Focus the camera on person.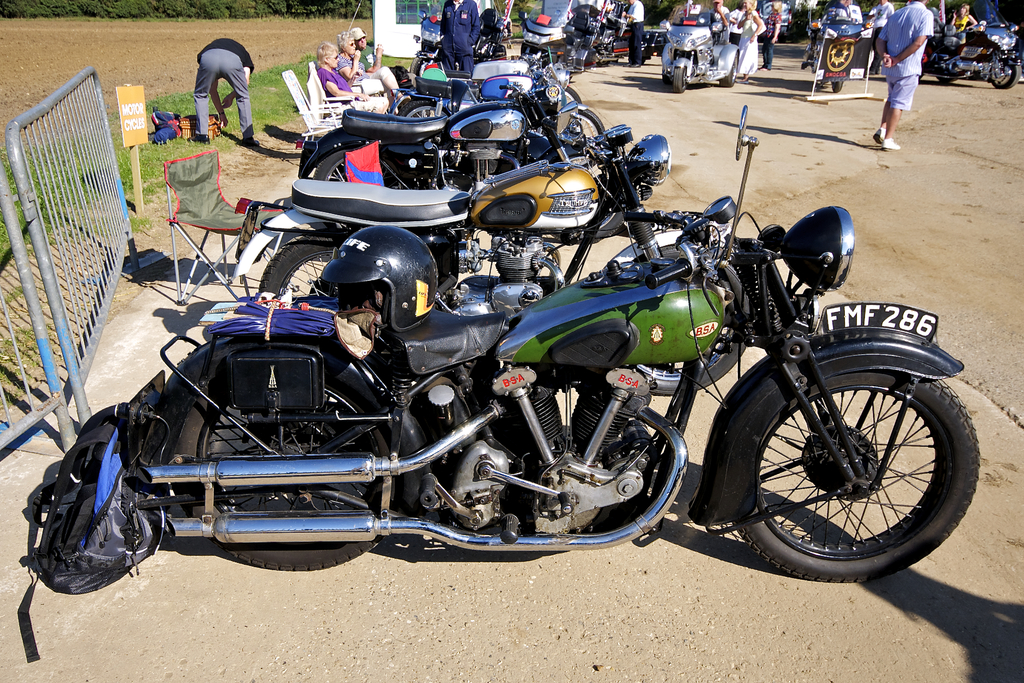
Focus region: rect(179, 21, 254, 152).
